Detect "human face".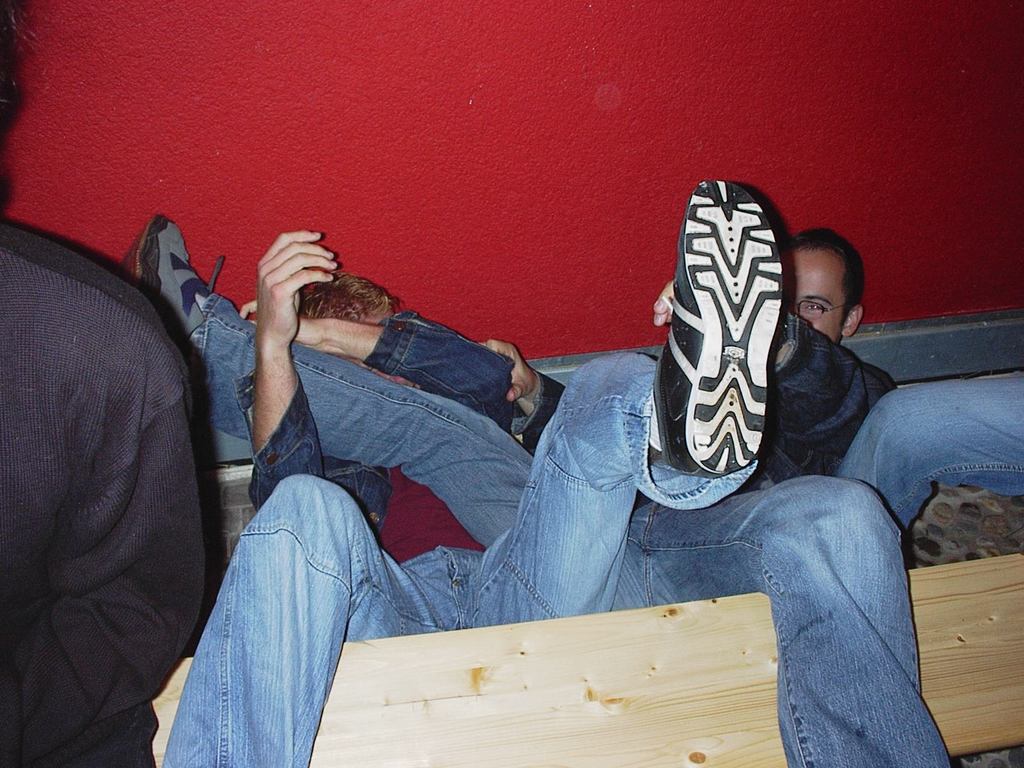
Detected at BBox(787, 262, 850, 337).
